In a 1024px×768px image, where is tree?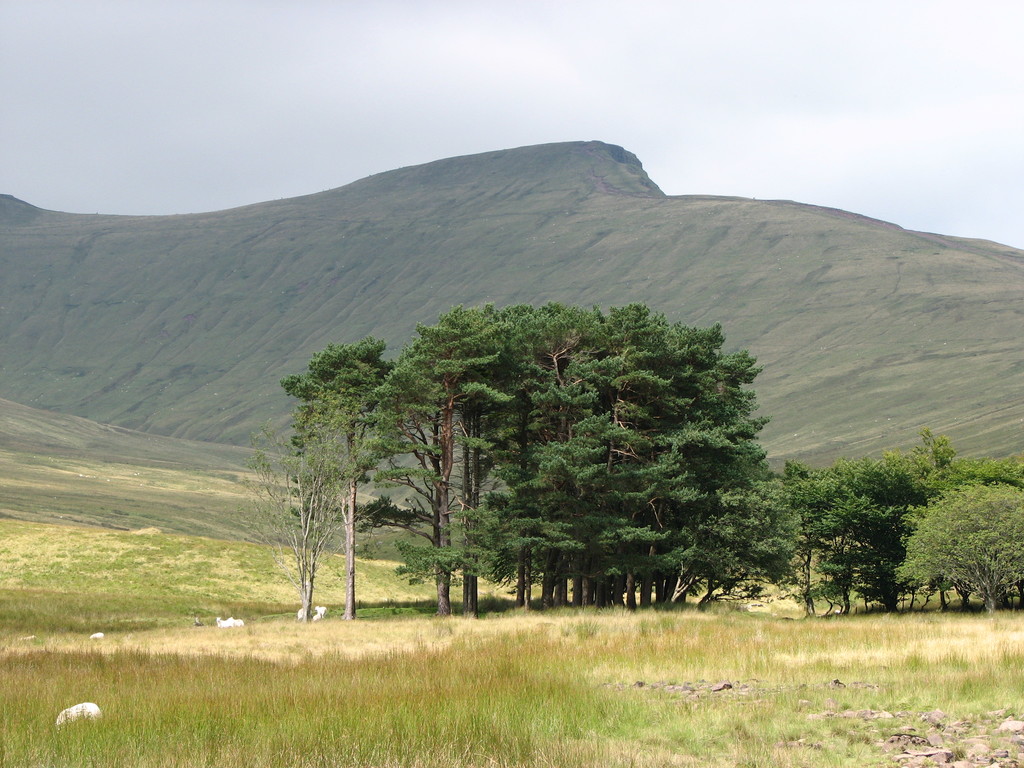
{"left": 371, "top": 308, "right": 479, "bottom": 637}.
